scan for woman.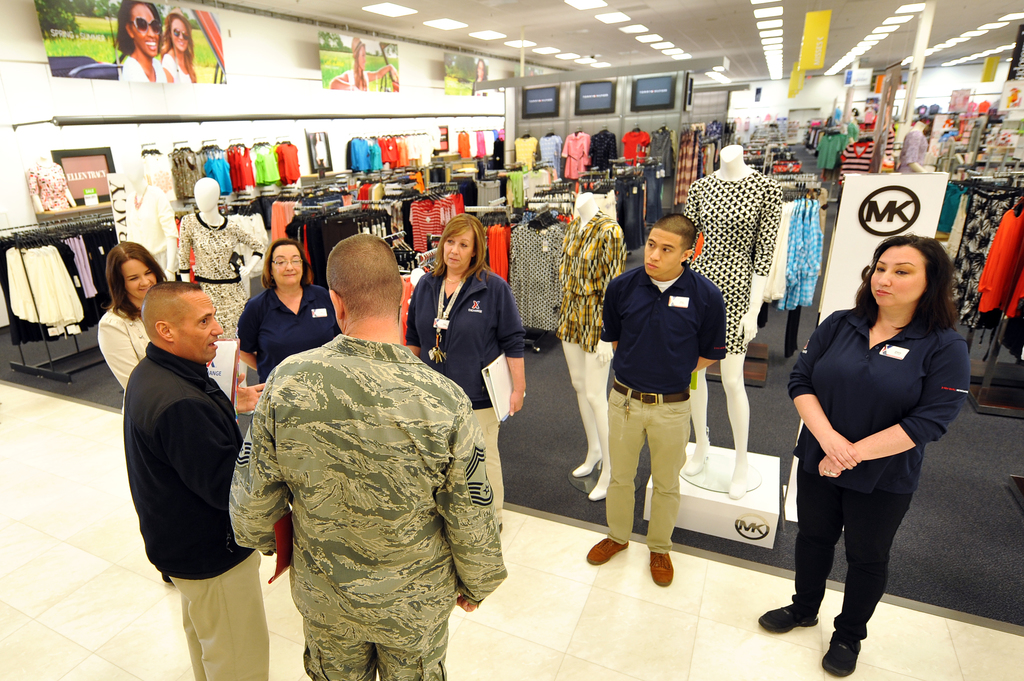
Scan result: bbox(467, 50, 488, 97).
